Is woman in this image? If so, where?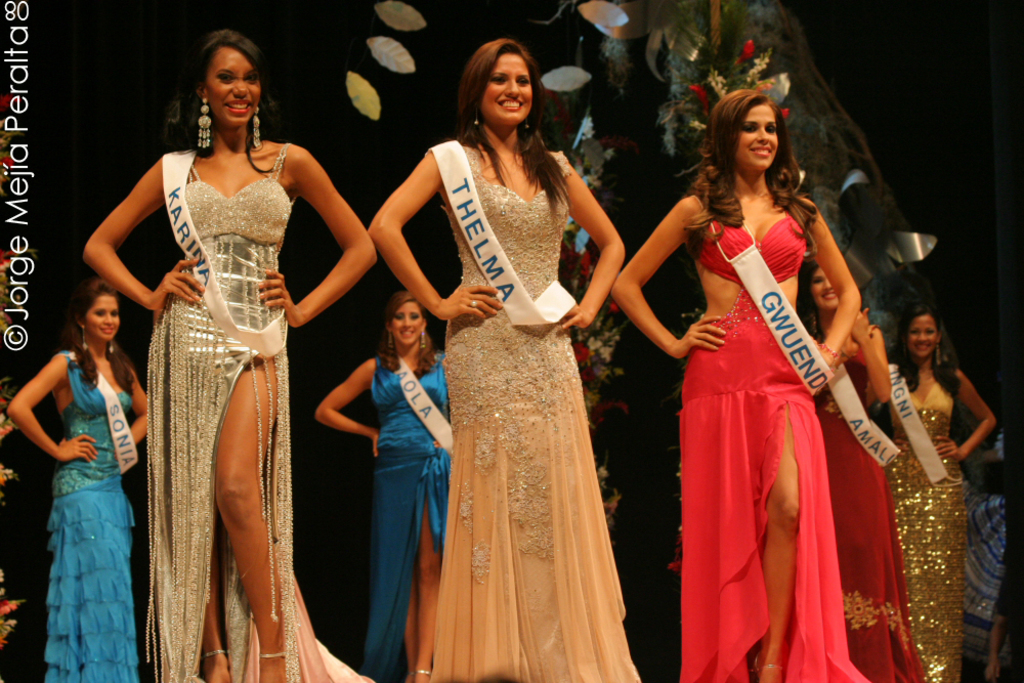
Yes, at pyautogui.locateOnScreen(6, 279, 153, 682).
